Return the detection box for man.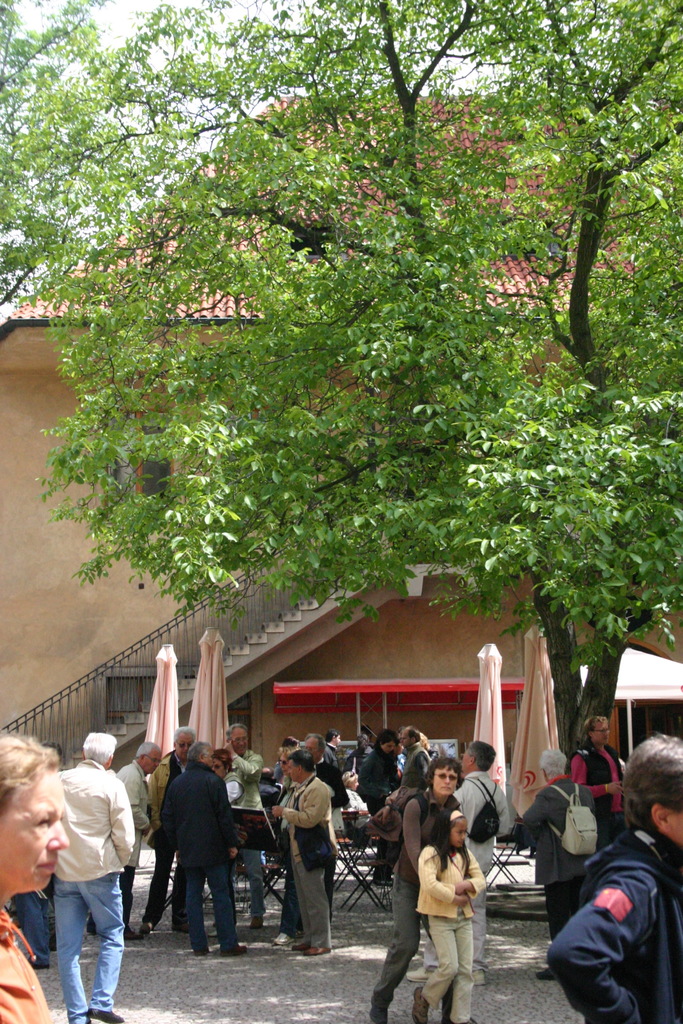
box(399, 723, 439, 794).
